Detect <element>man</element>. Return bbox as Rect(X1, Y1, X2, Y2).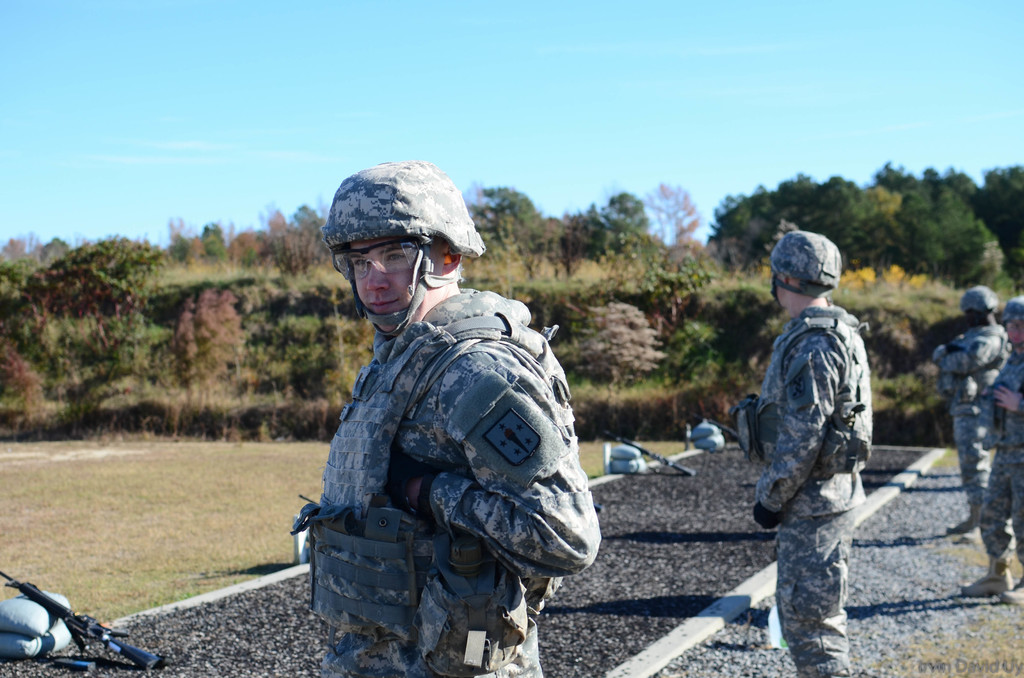
Rect(932, 282, 1016, 529).
